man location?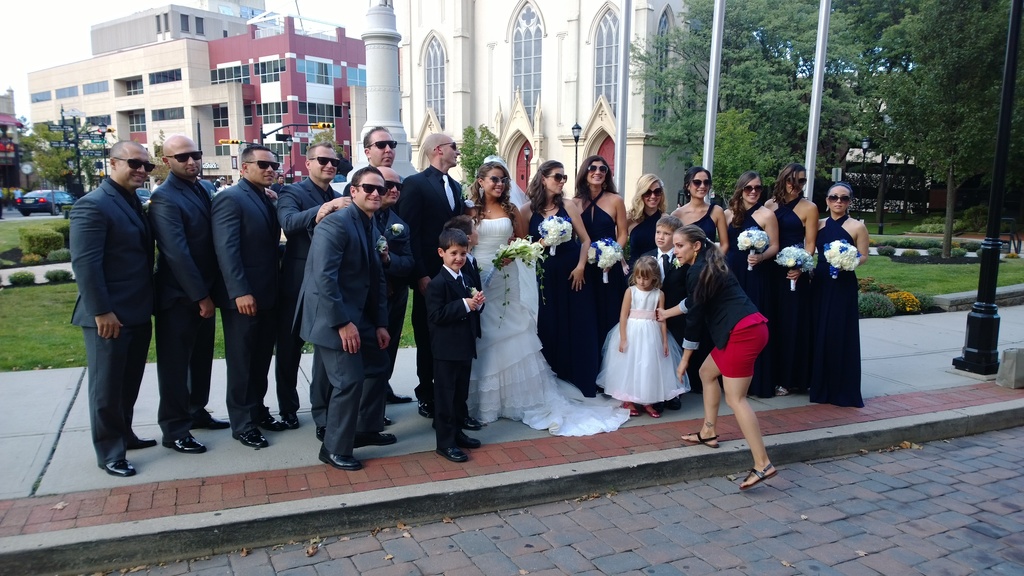
bbox(211, 146, 292, 448)
